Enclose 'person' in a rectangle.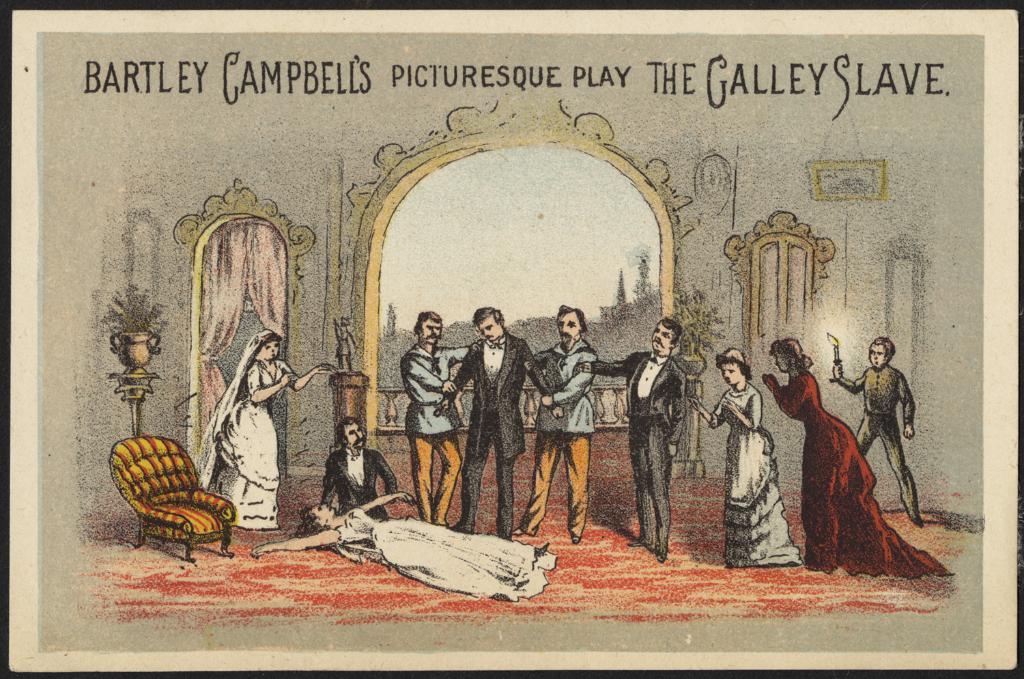
[left=580, top=313, right=687, bottom=558].
